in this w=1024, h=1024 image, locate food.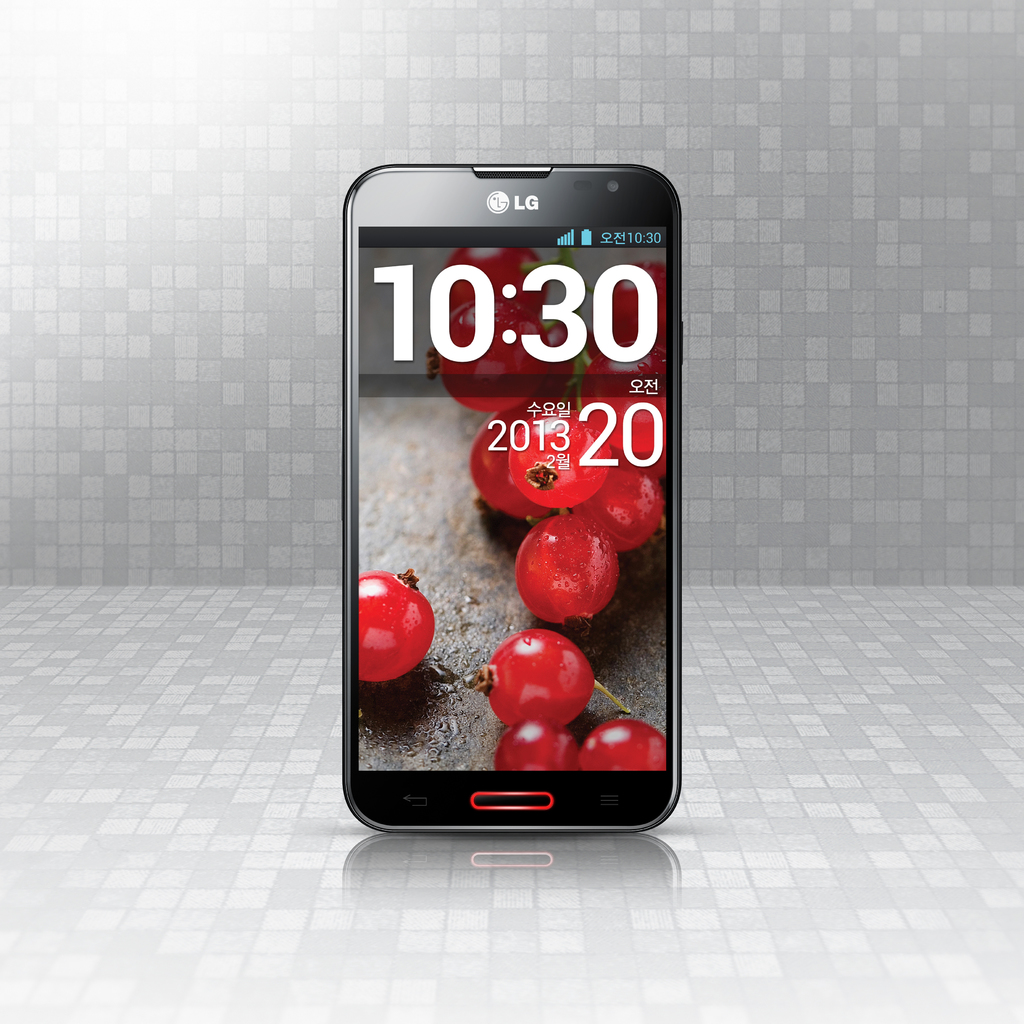
Bounding box: x1=491, y1=719, x2=580, y2=770.
